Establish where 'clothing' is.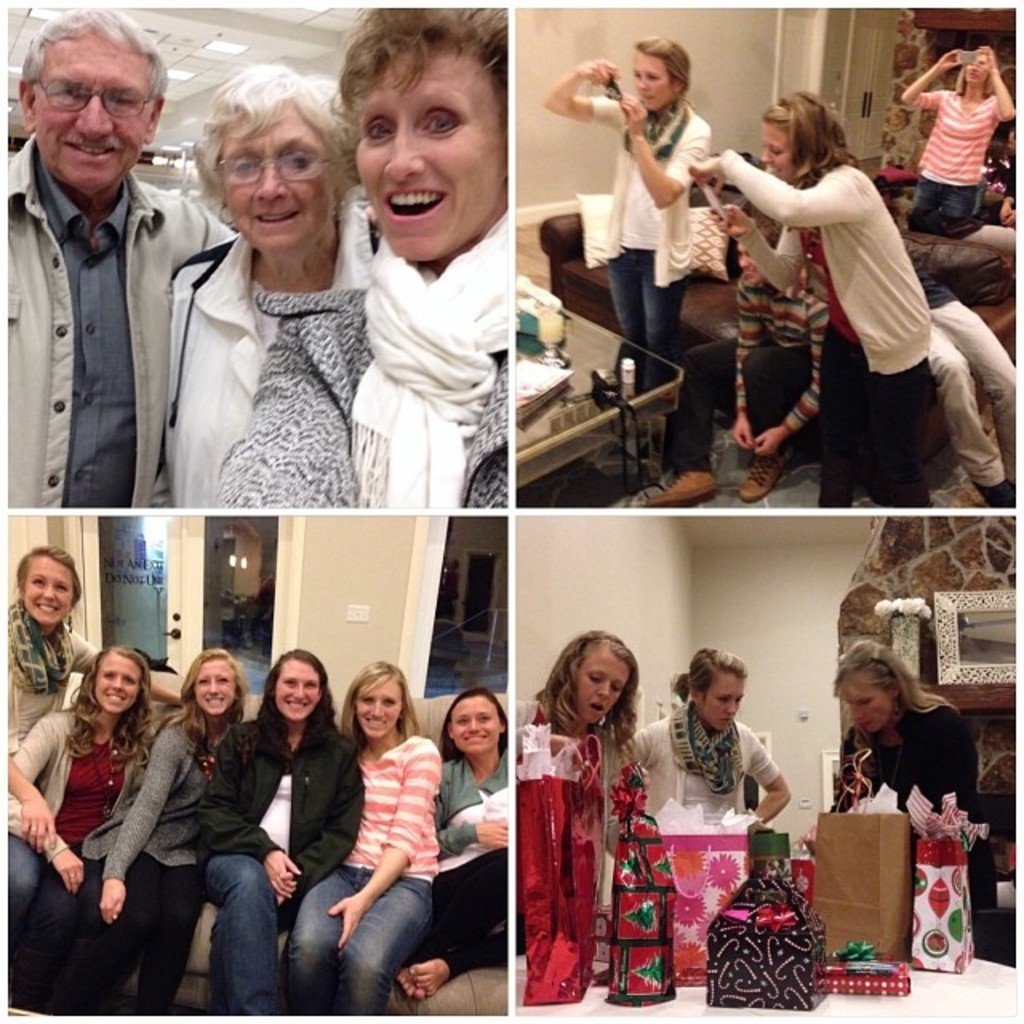
Established at <box>899,267,1022,493</box>.
